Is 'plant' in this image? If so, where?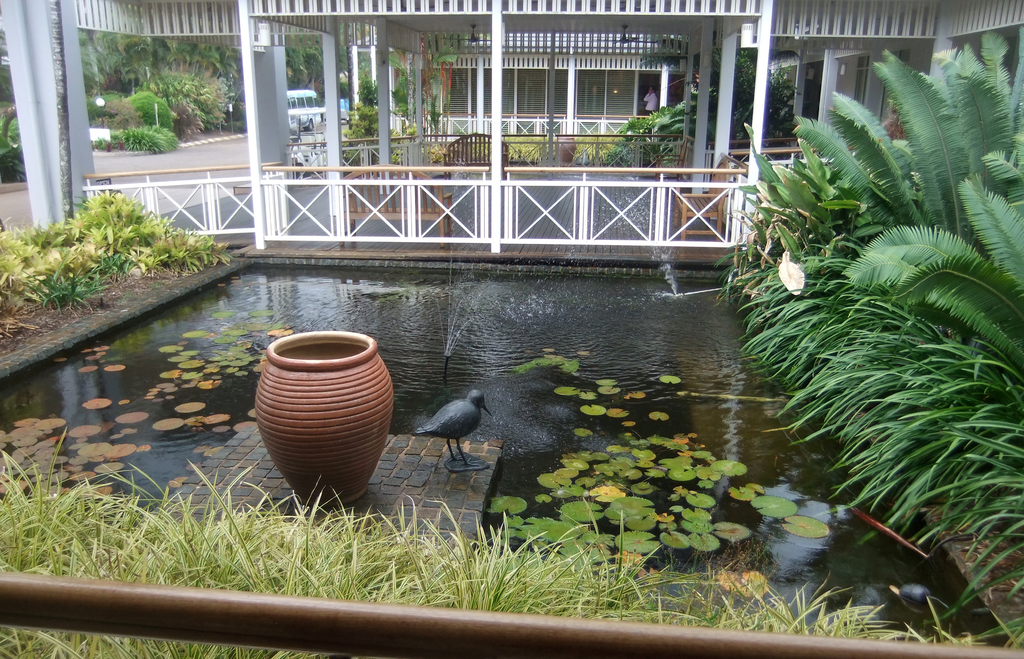
Yes, at (122, 120, 178, 156).
